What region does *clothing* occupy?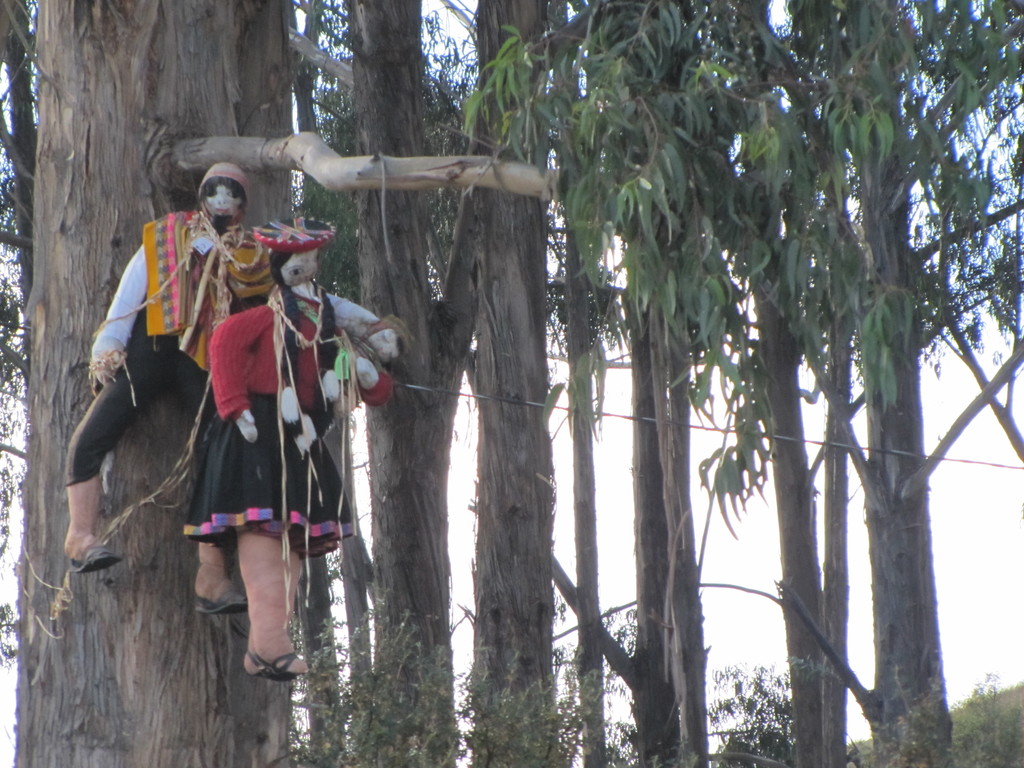
select_region(177, 291, 378, 532).
